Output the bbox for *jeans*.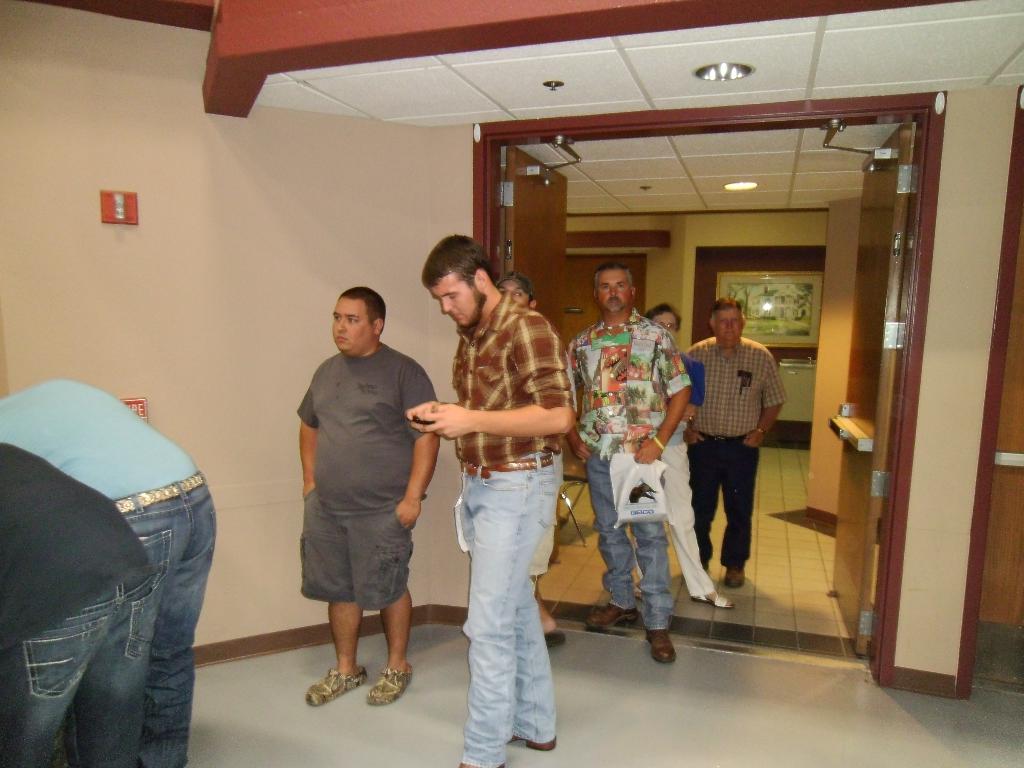
689, 438, 750, 565.
